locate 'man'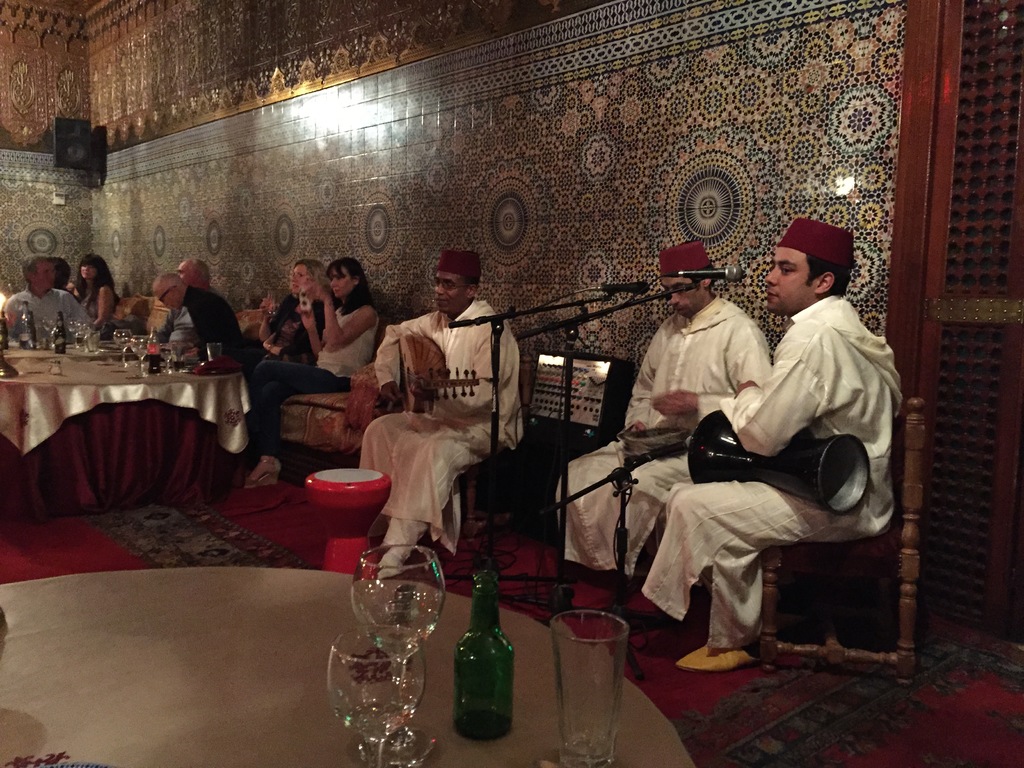
161 260 214 338
